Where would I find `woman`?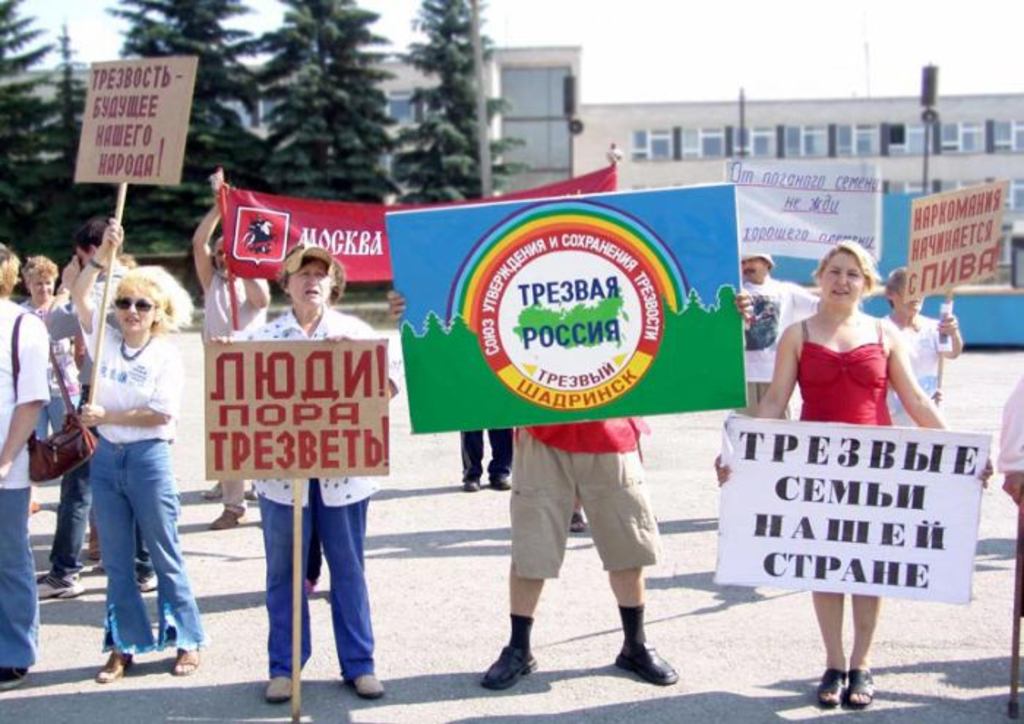
At <region>886, 268, 964, 446</region>.
